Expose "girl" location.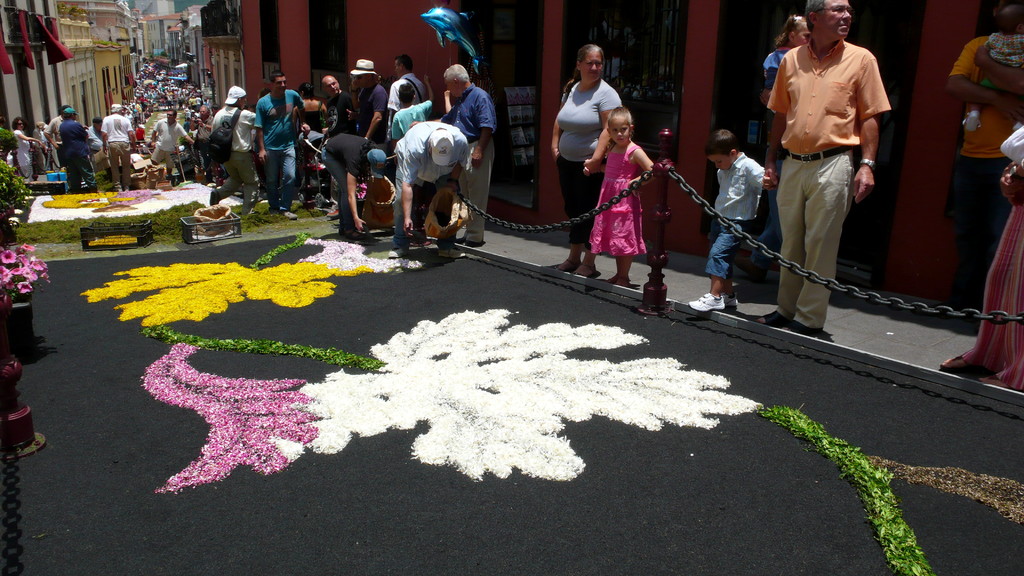
Exposed at crop(583, 111, 662, 289).
